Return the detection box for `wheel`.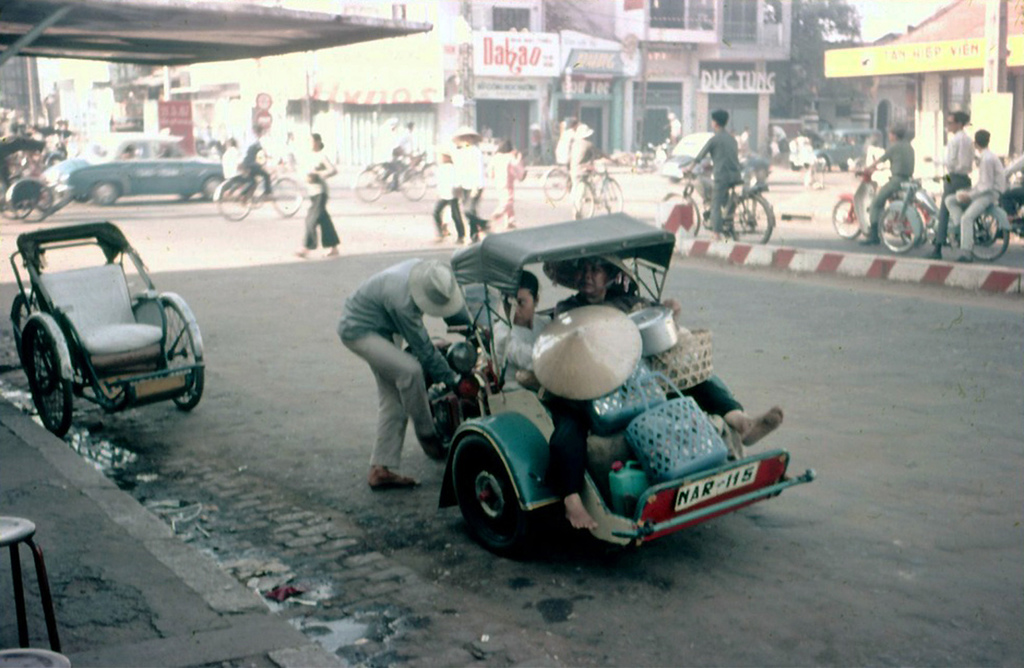
Rect(834, 194, 860, 244).
